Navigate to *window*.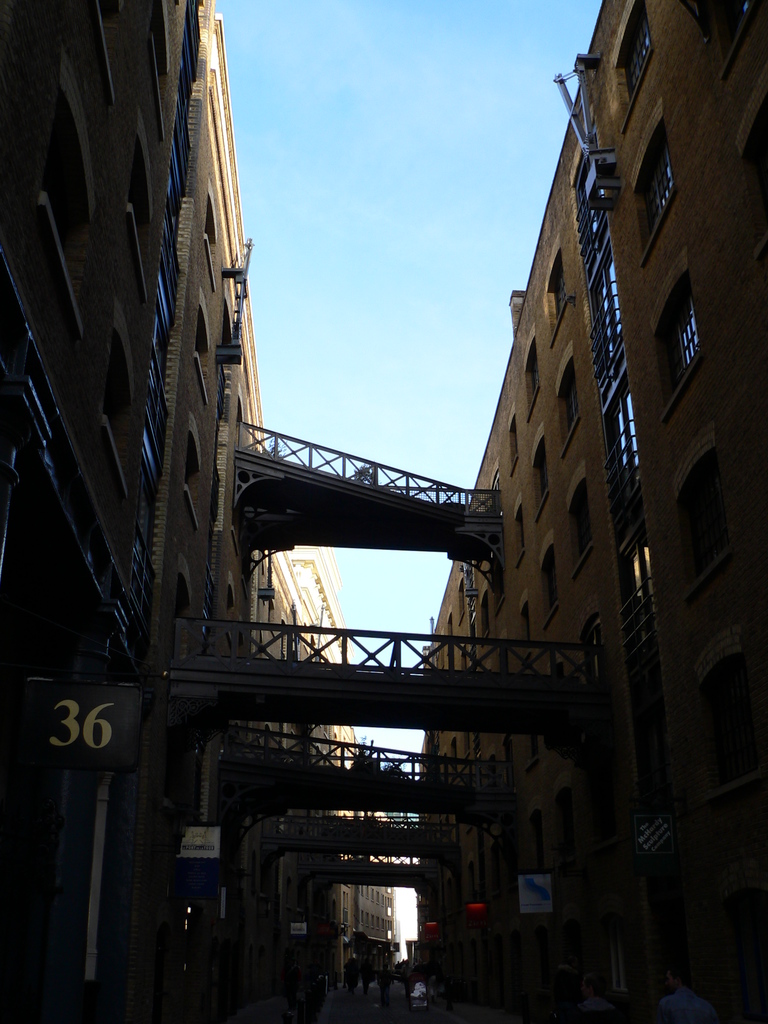
Navigation target: l=570, t=481, r=595, b=575.
